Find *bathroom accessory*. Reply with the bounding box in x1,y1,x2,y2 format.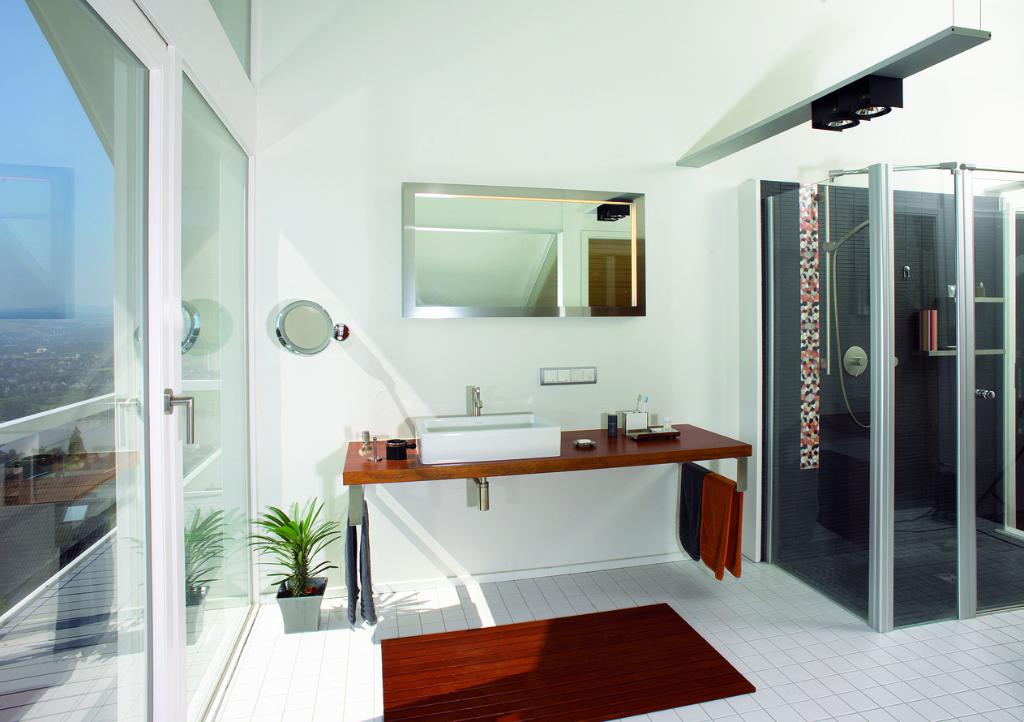
275,299,350,356.
